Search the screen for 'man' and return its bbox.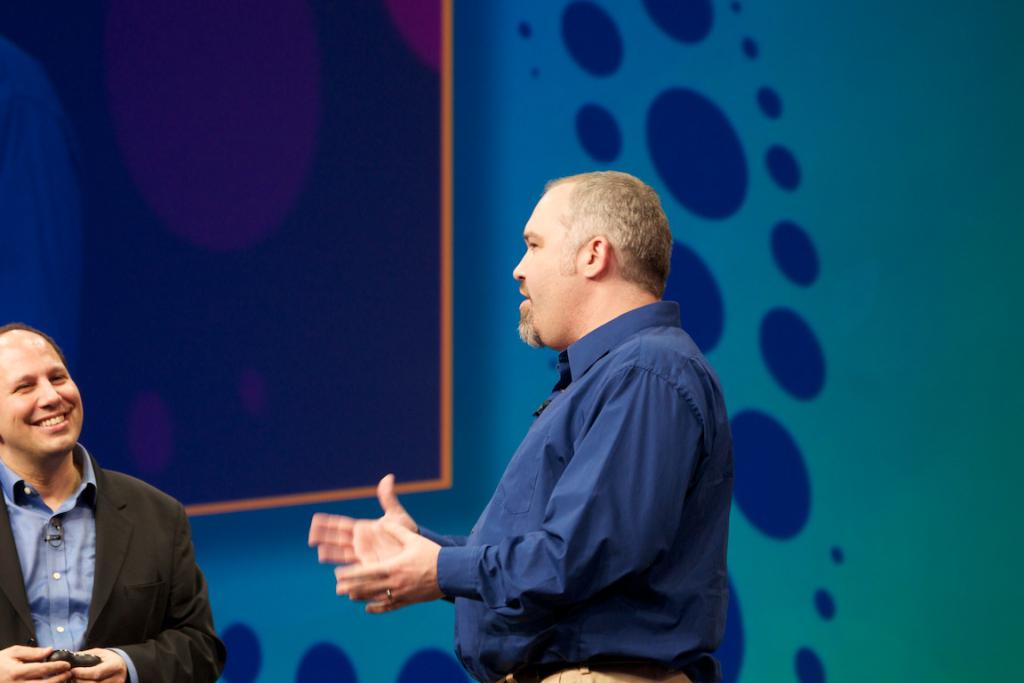
Found: [left=2, top=343, right=206, bottom=682].
